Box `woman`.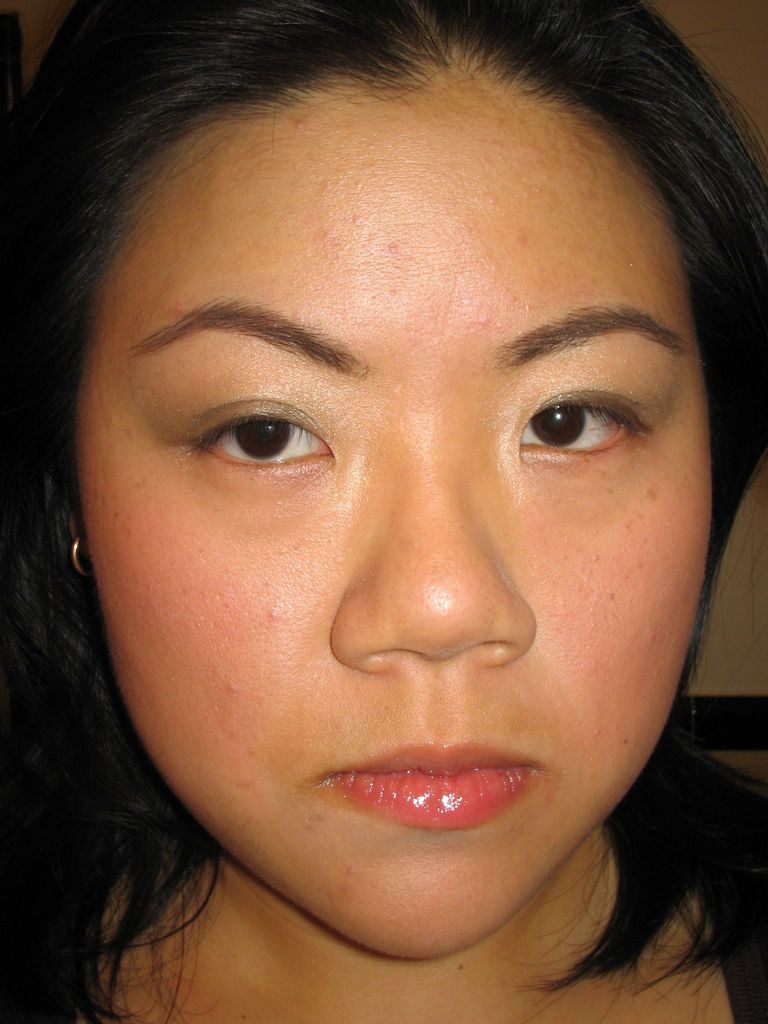
l=0, t=30, r=767, b=1023.
